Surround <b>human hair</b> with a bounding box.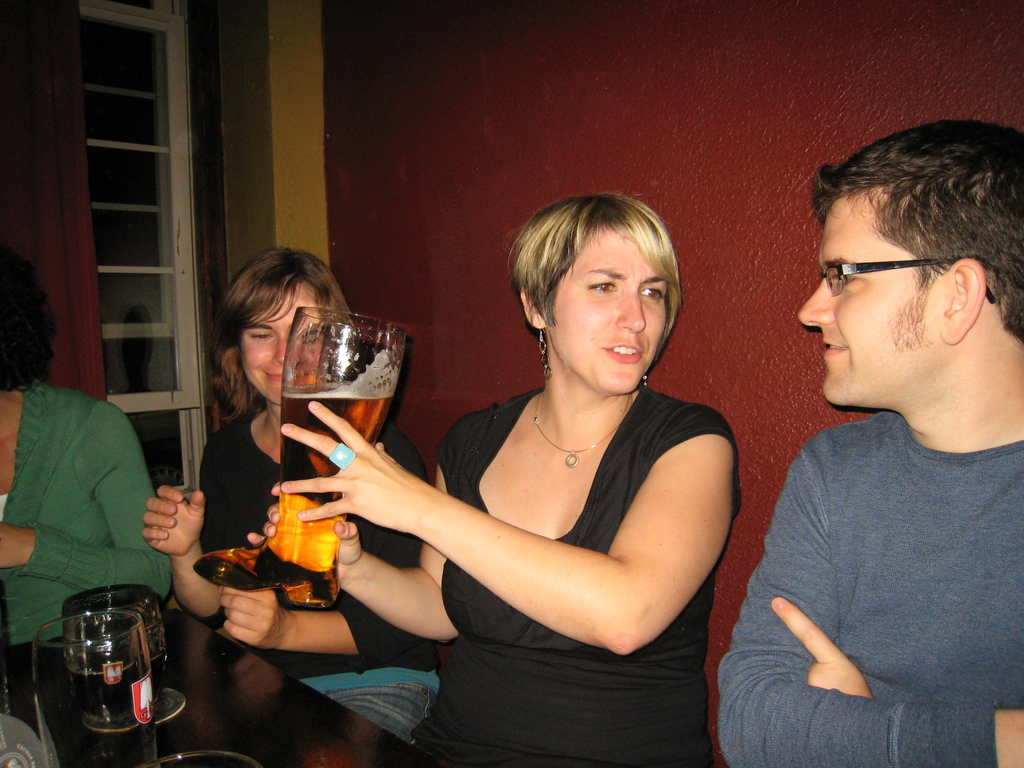
bbox=(0, 236, 49, 392).
